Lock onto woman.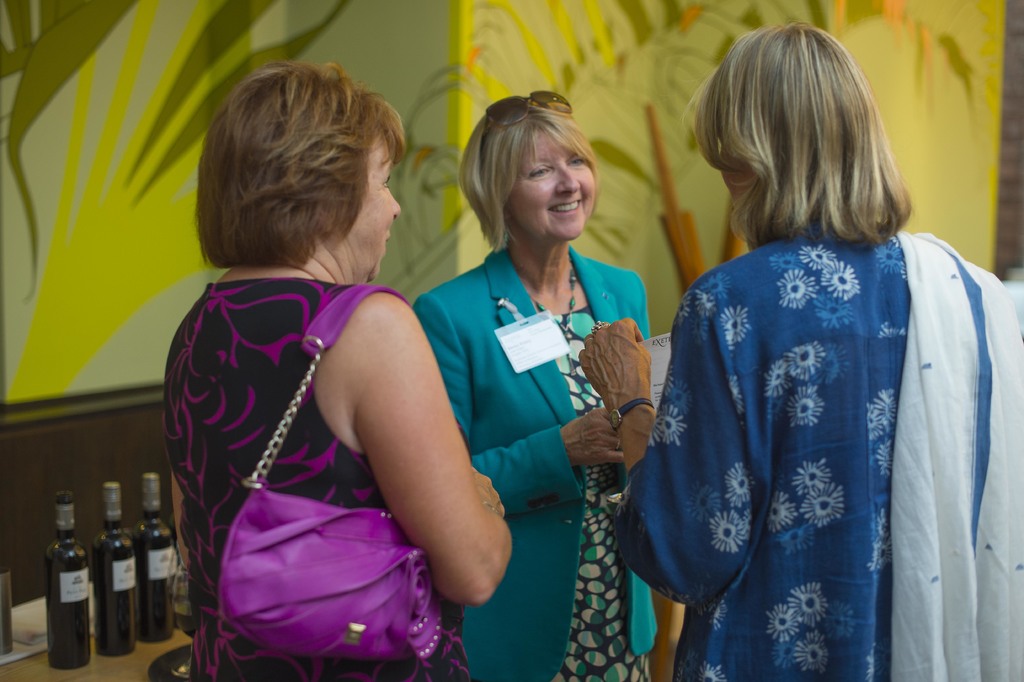
Locked: crop(578, 18, 1023, 681).
